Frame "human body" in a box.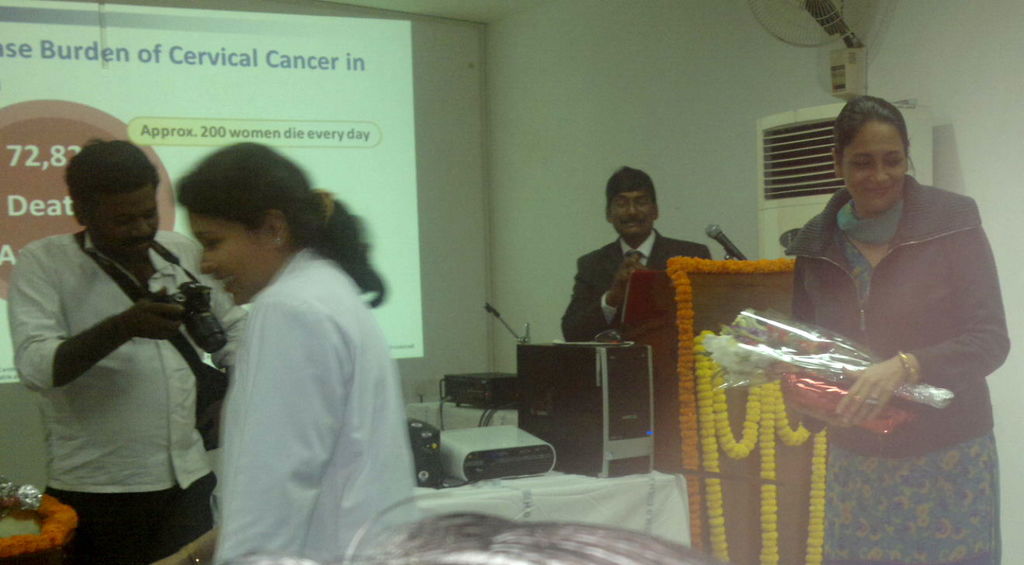
left=15, top=146, right=222, bottom=559.
